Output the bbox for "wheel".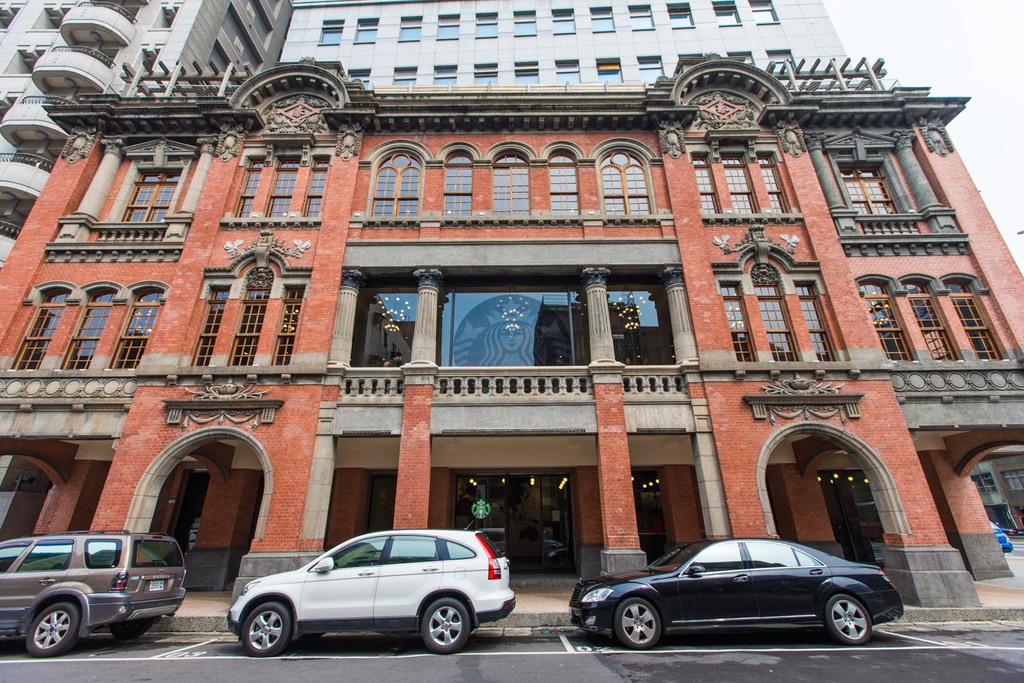
box=[24, 601, 80, 657].
